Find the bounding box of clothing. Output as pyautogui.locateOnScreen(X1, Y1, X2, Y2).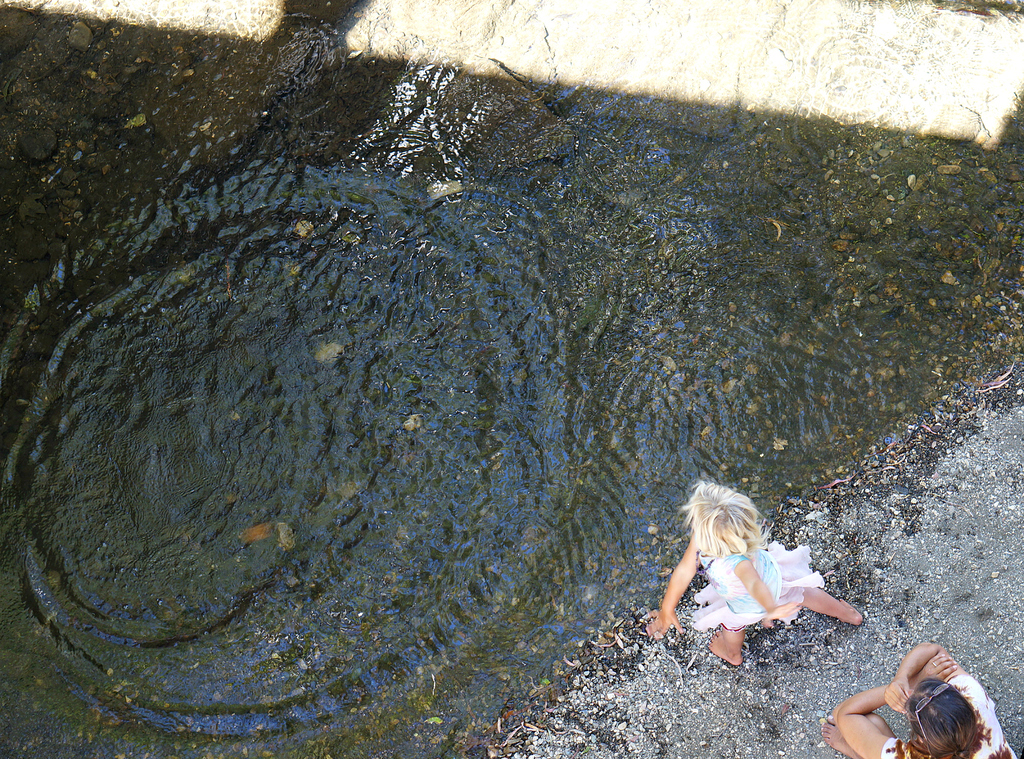
pyautogui.locateOnScreen(694, 543, 817, 619).
